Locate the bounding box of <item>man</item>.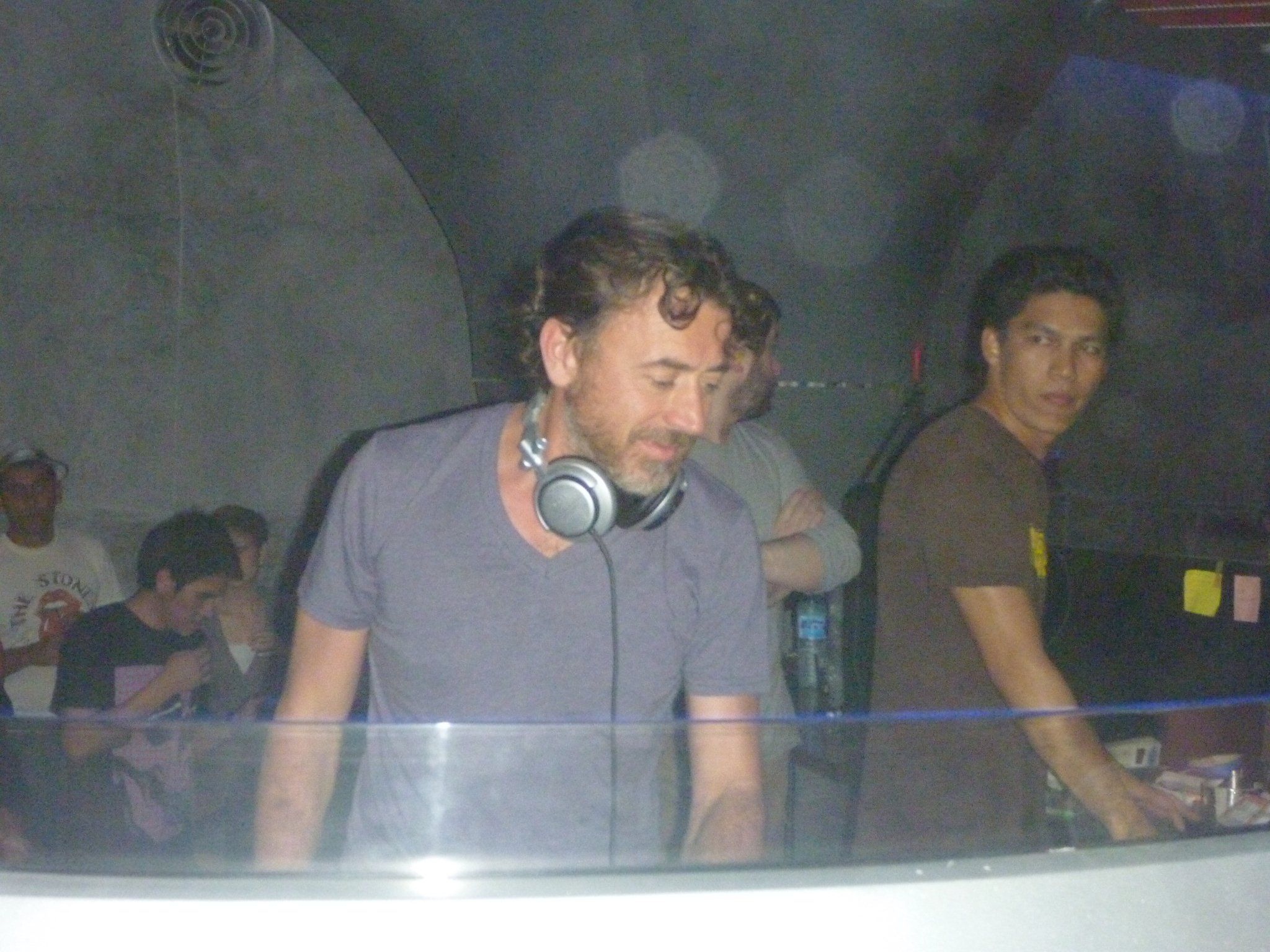
Bounding box: <region>431, 174, 538, 523</region>.
